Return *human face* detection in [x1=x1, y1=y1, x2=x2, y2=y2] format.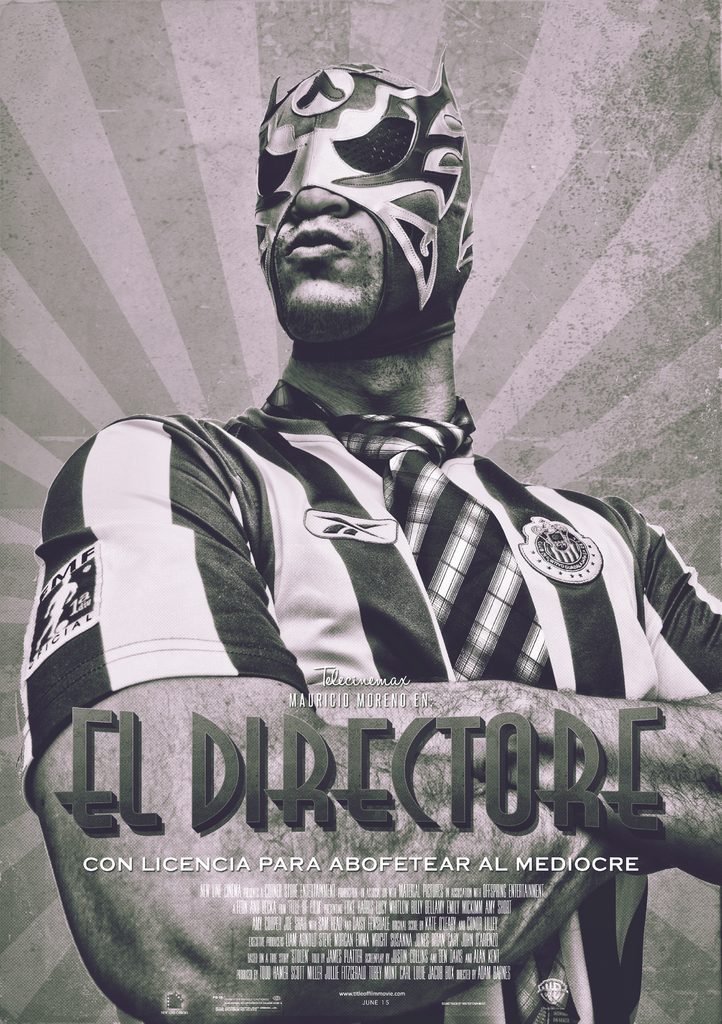
[x1=253, y1=94, x2=470, y2=332].
